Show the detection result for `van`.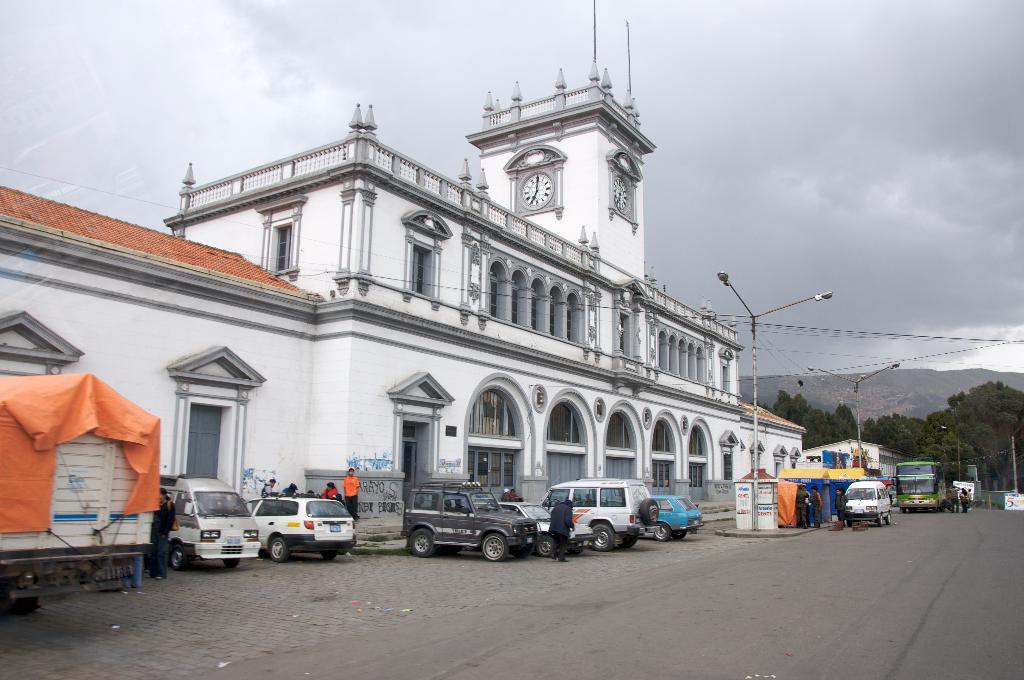
161,472,262,571.
